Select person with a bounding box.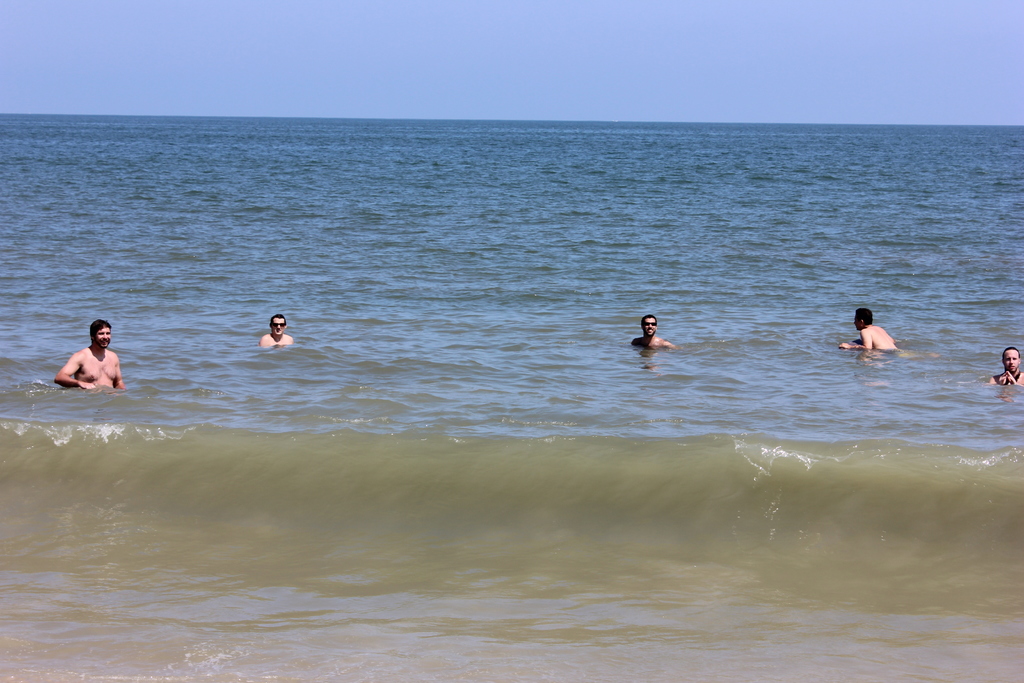
detection(257, 314, 292, 348).
